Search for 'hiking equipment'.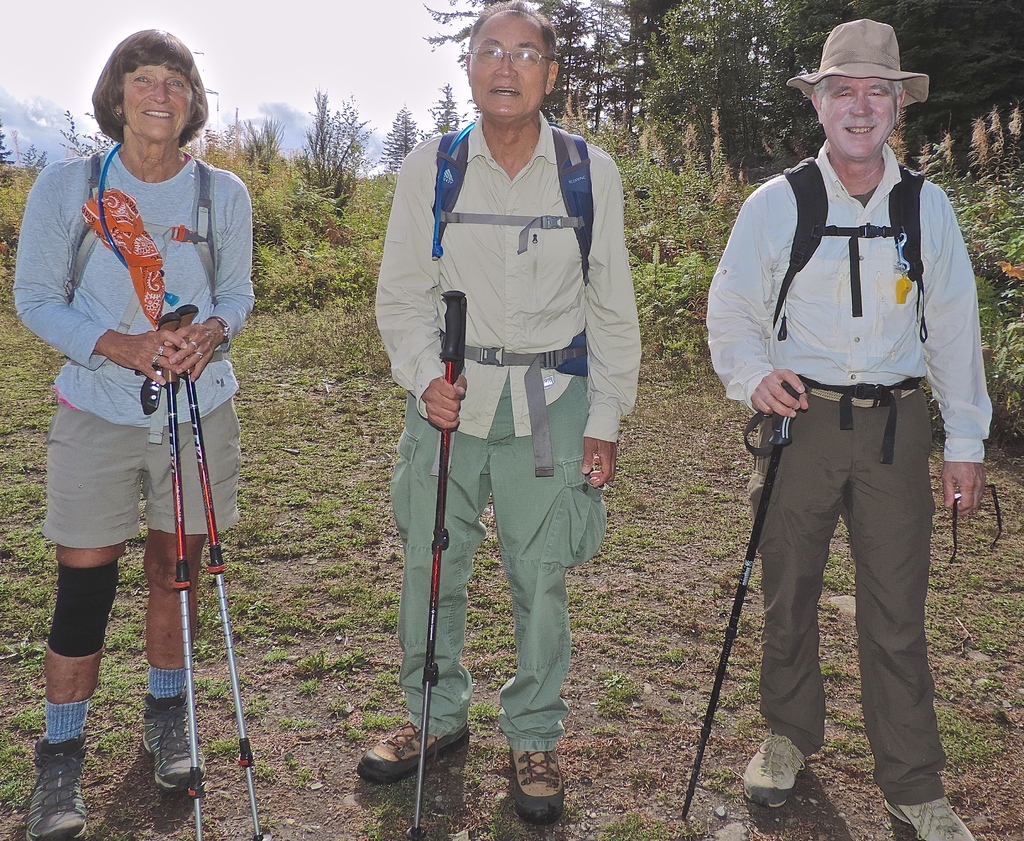
Found at bbox=(684, 383, 799, 824).
